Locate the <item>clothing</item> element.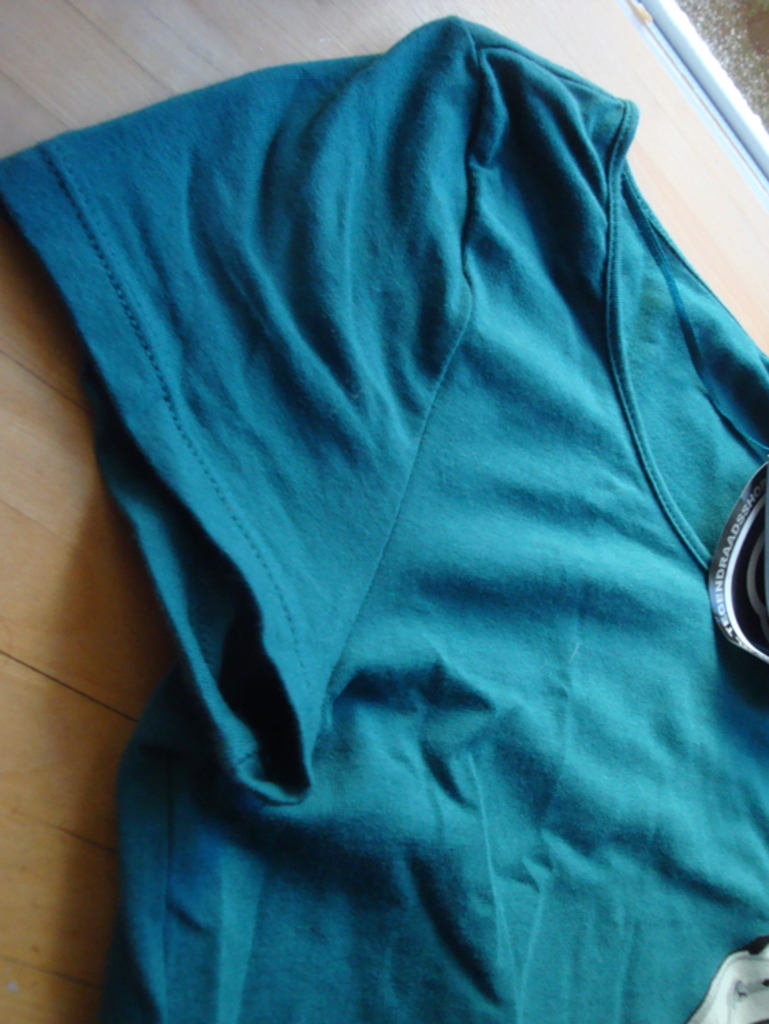
Element bbox: 0,12,768,1023.
